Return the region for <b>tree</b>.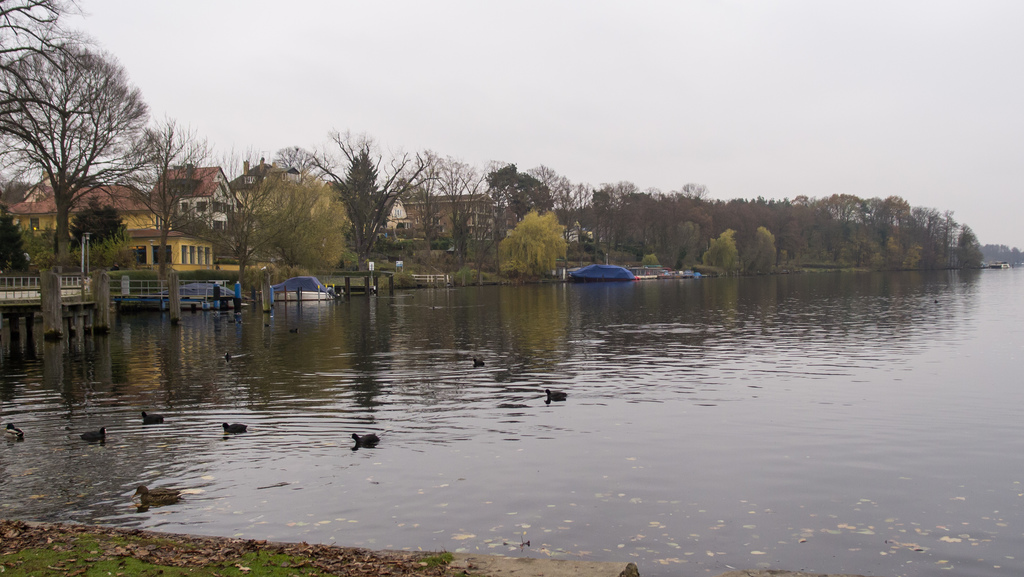
[67, 197, 129, 258].
